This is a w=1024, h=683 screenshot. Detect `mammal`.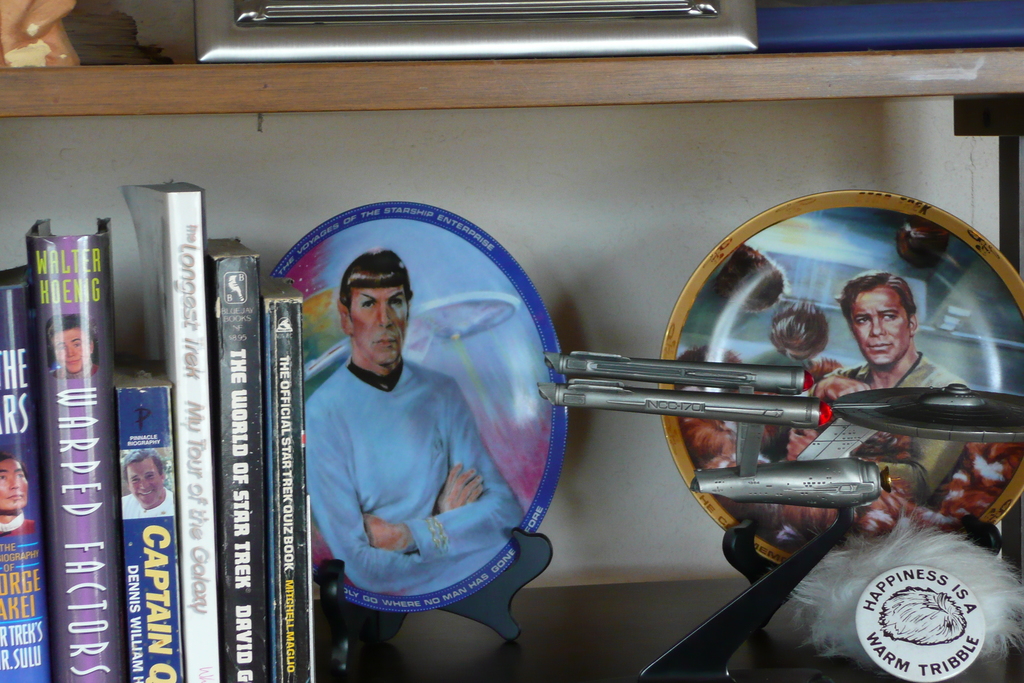
(x1=50, y1=310, x2=97, y2=373).
